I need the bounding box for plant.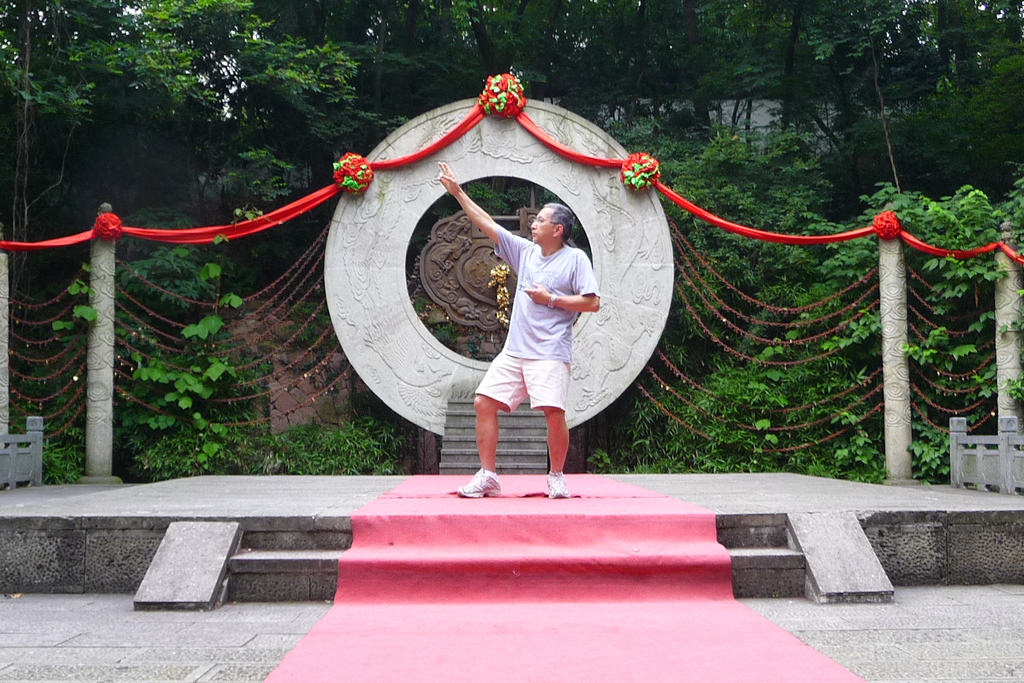
Here it is: rect(918, 232, 1023, 324).
